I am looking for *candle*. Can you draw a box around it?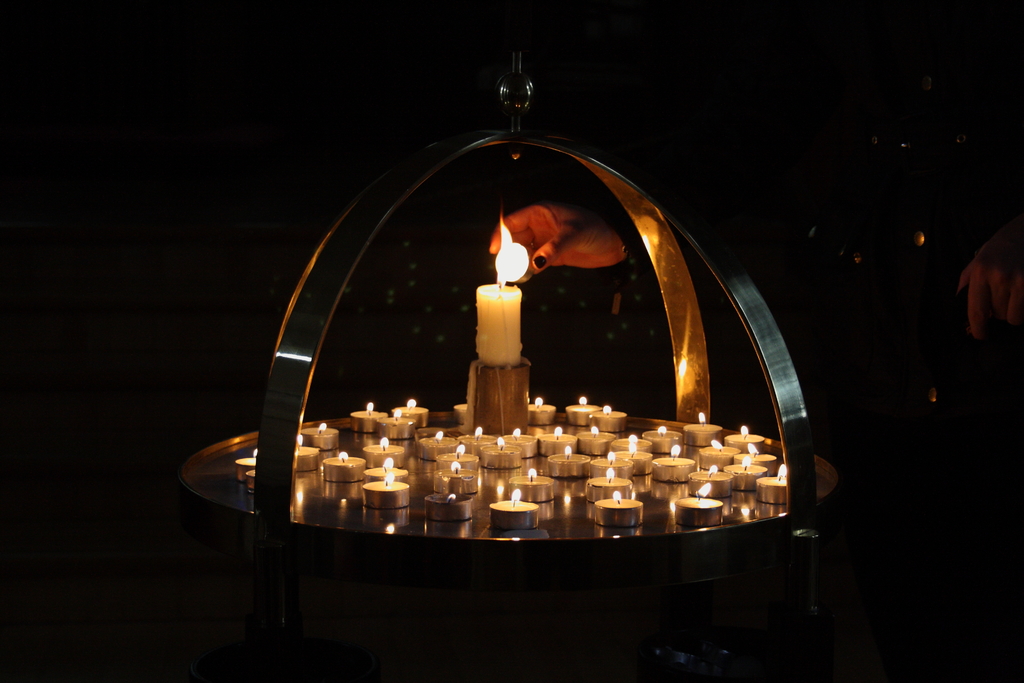
Sure, the bounding box is locate(361, 475, 410, 507).
